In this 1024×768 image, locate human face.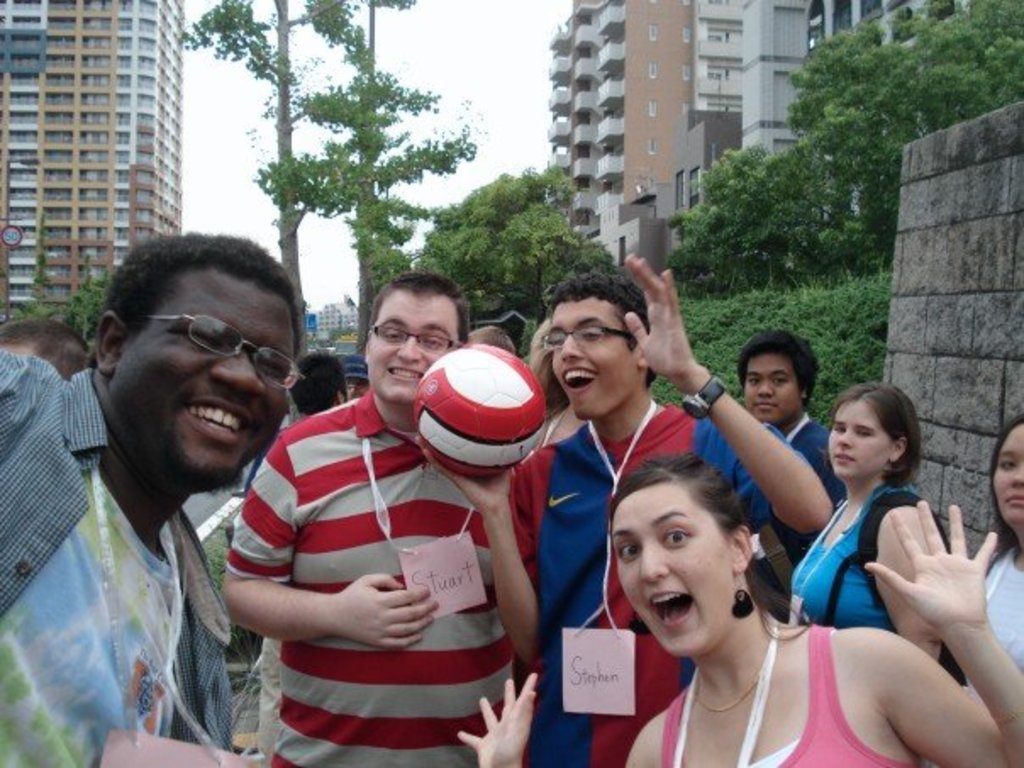
Bounding box: pyautogui.locateOnScreen(119, 283, 283, 483).
